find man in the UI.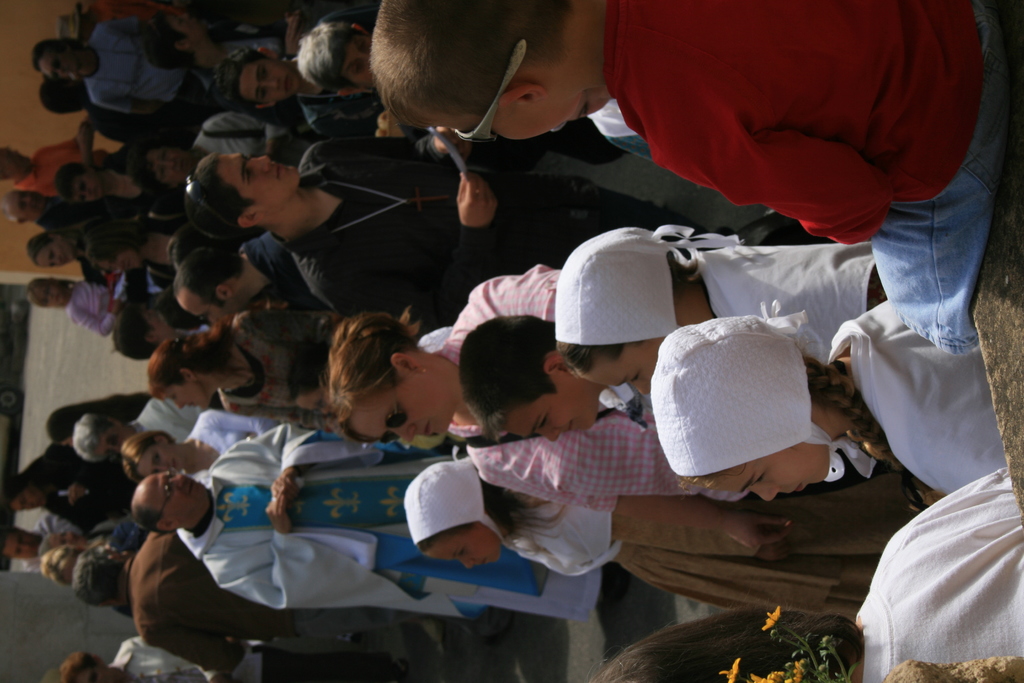
UI element at 132, 424, 602, 625.
